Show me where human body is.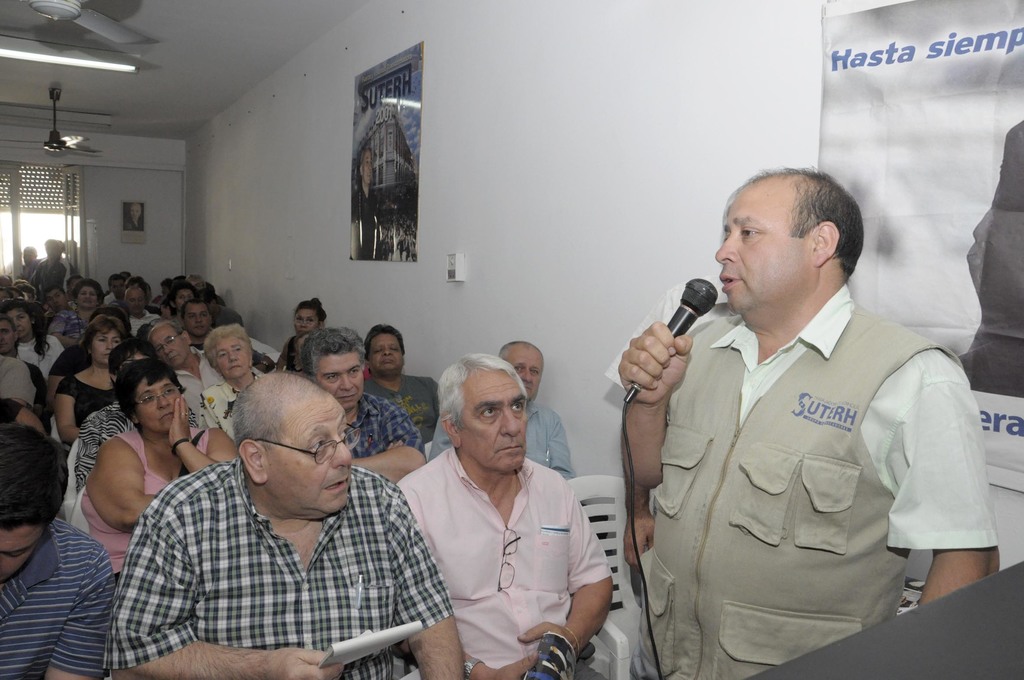
human body is at [616,166,1002,679].
